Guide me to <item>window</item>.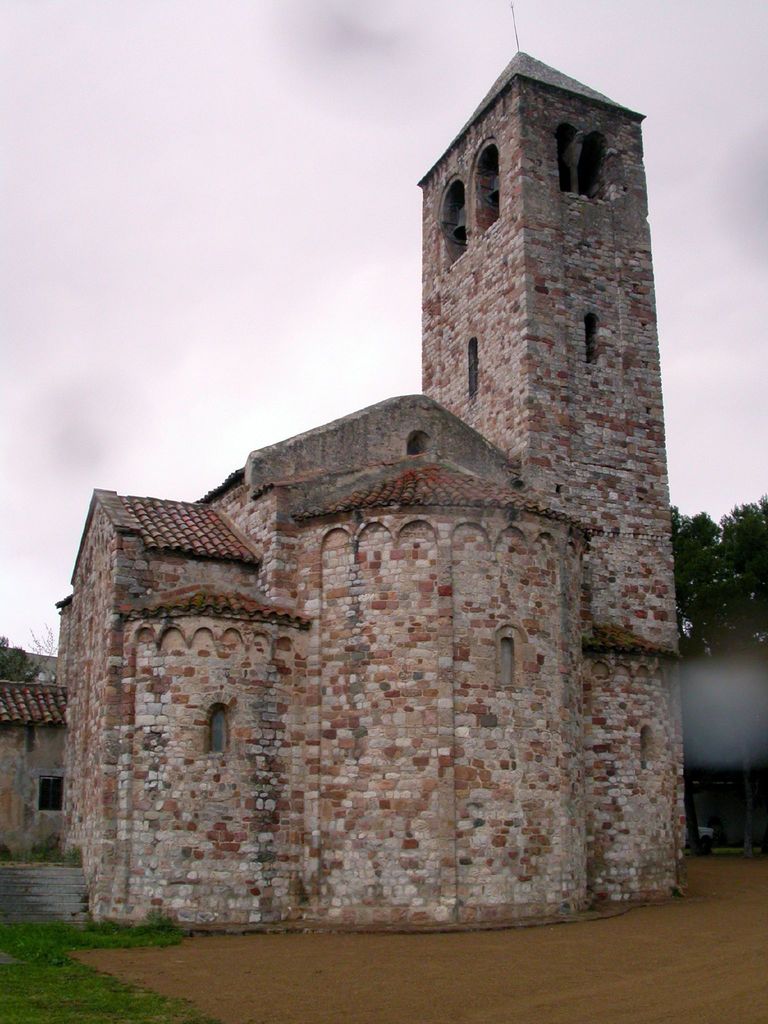
Guidance: 556,119,579,194.
